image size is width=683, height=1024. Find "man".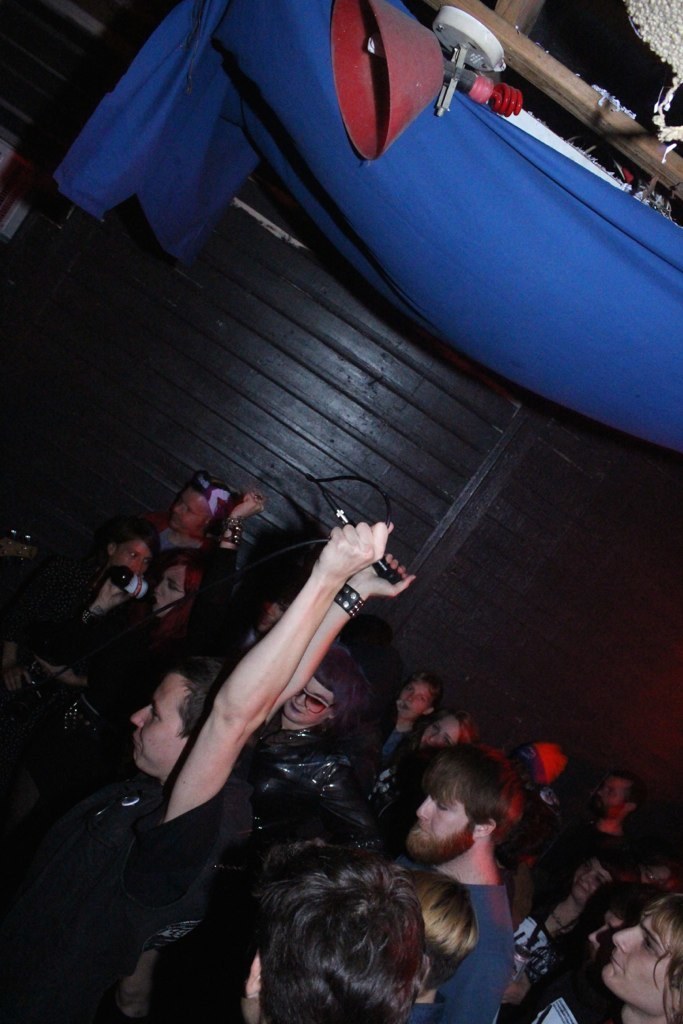
rect(571, 779, 642, 871).
